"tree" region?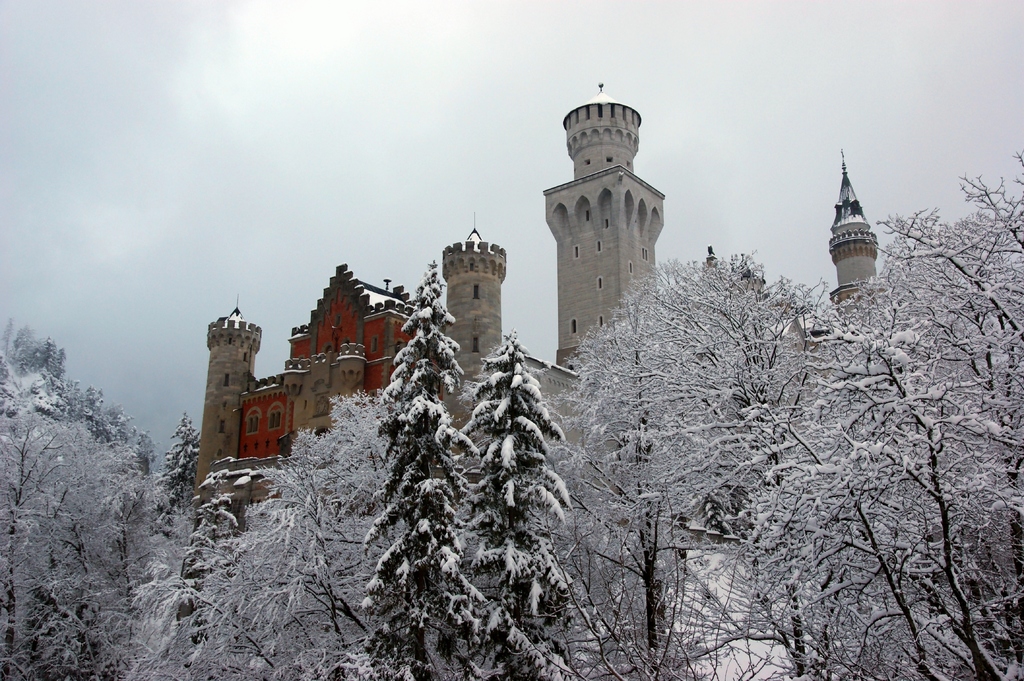
x1=353 y1=254 x2=575 y2=680
